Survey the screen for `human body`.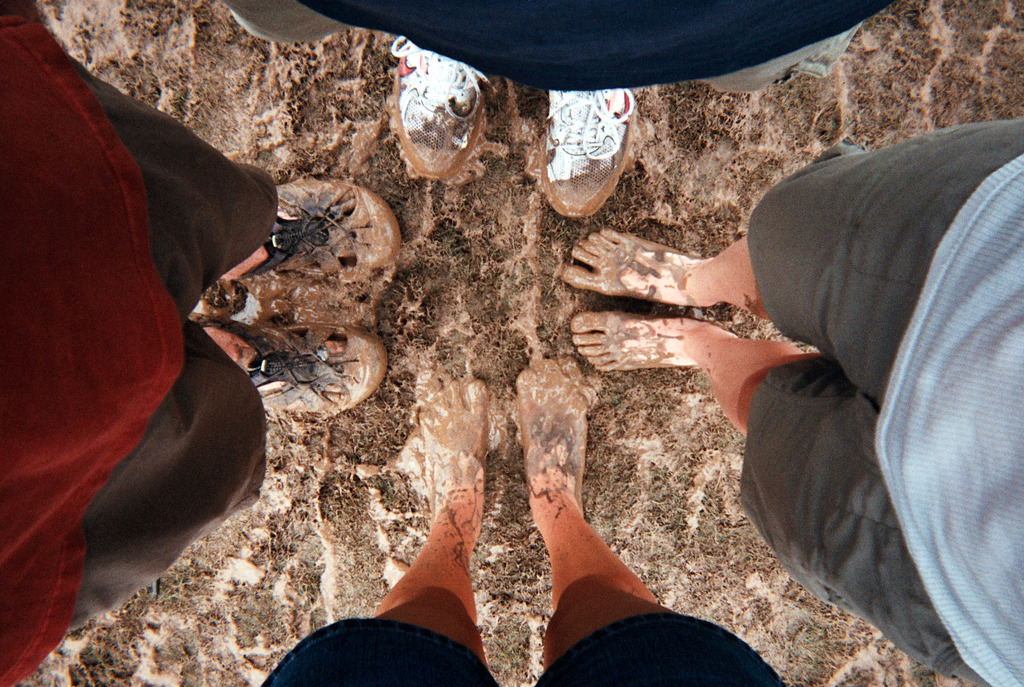
Survey found: 567 110 1023 686.
